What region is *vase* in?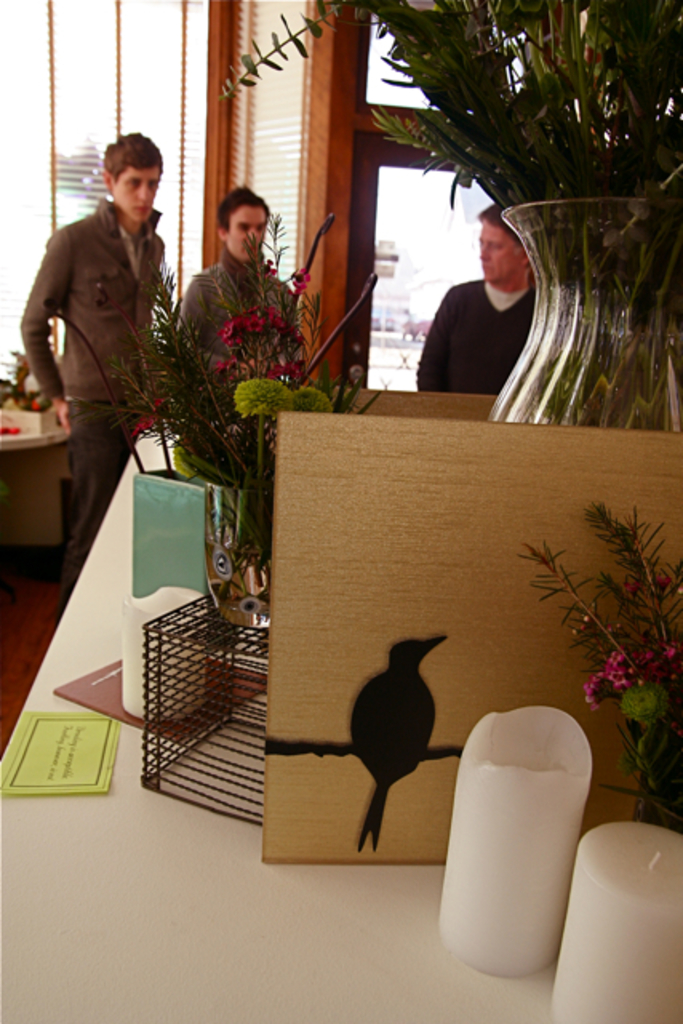
locate(491, 194, 681, 434).
